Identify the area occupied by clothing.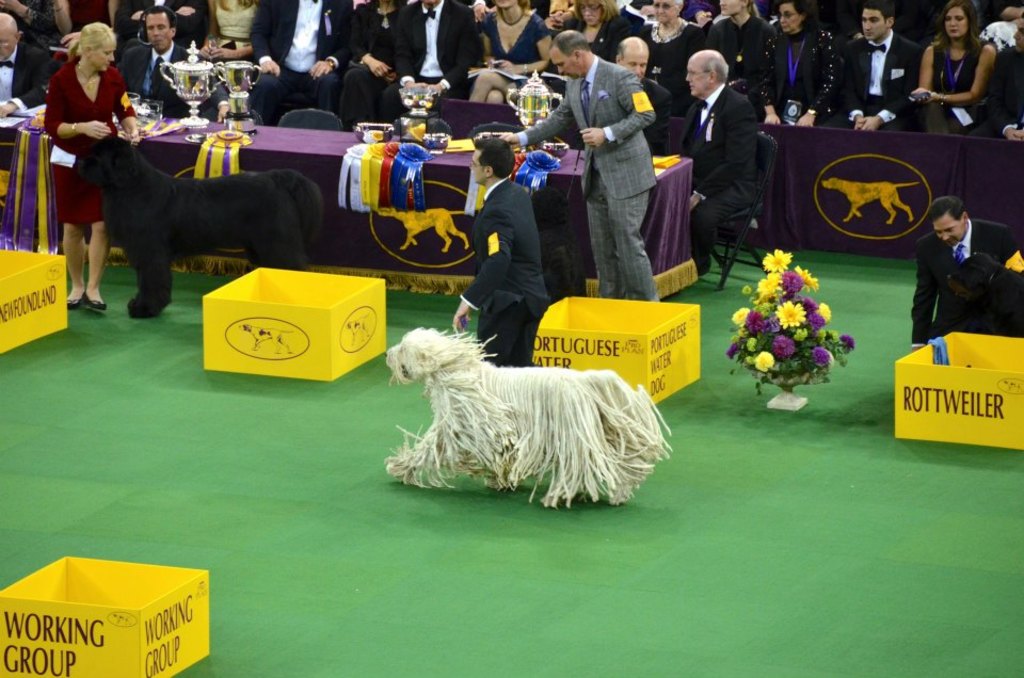
Area: bbox(459, 168, 547, 367).
